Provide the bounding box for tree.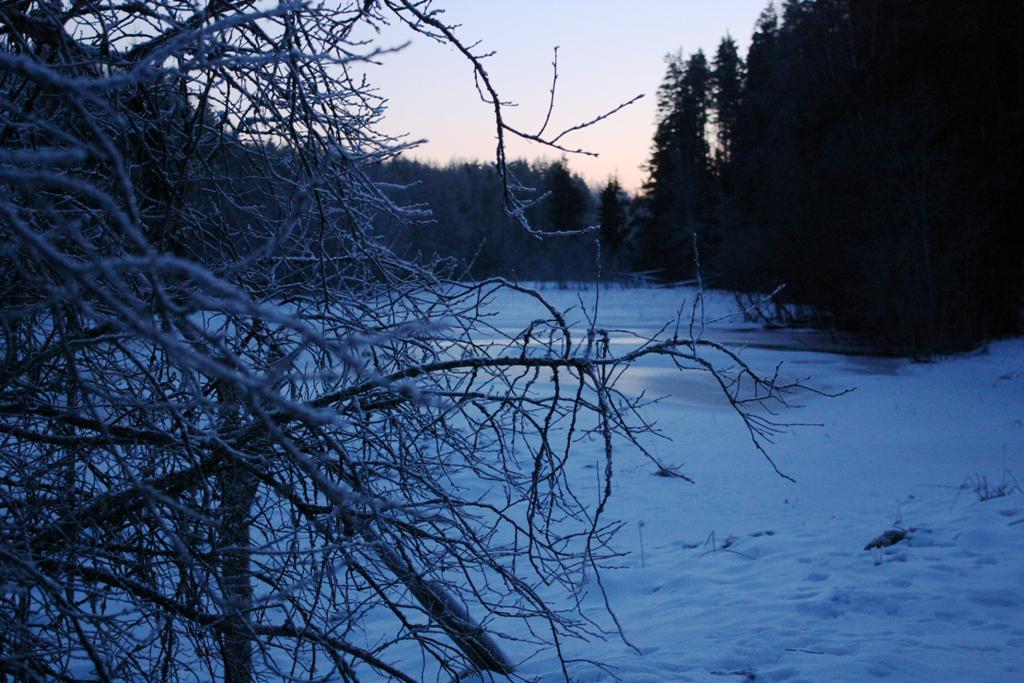
[598,0,1023,373].
